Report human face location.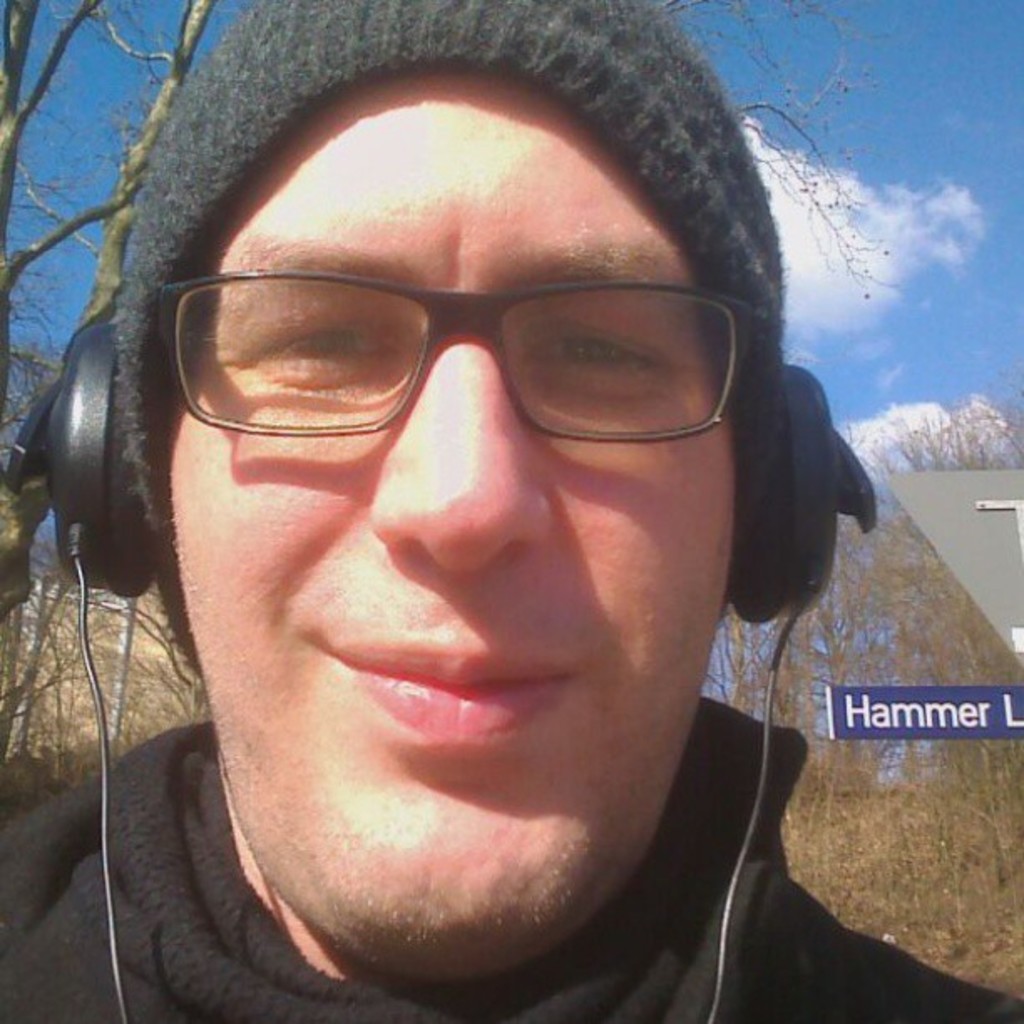
Report: <box>164,75,733,986</box>.
